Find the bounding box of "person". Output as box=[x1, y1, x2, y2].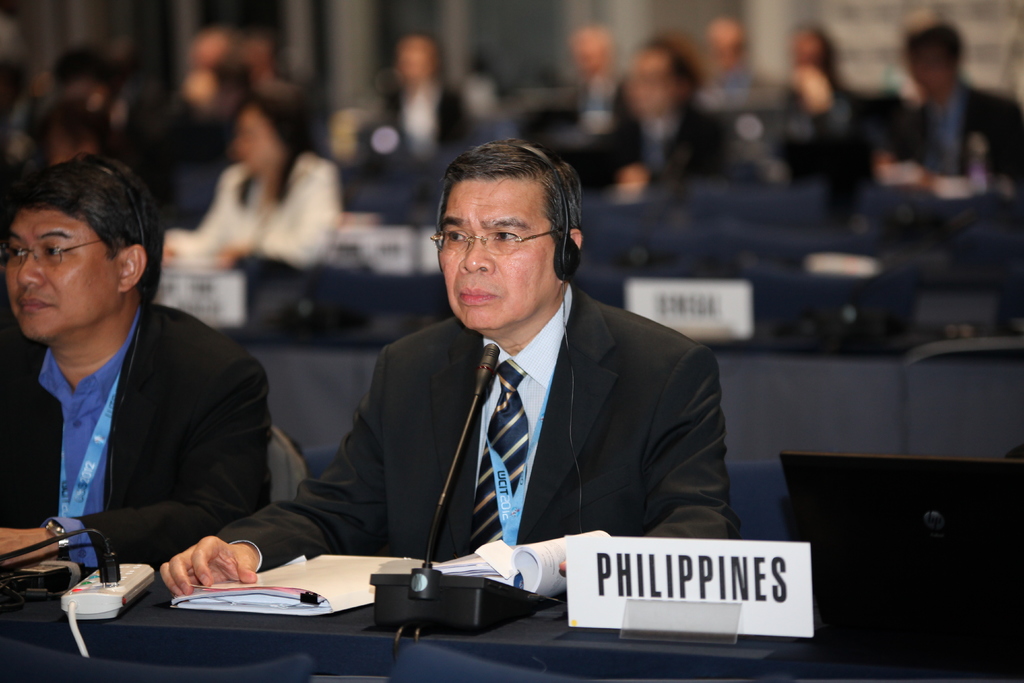
box=[159, 136, 742, 598].
